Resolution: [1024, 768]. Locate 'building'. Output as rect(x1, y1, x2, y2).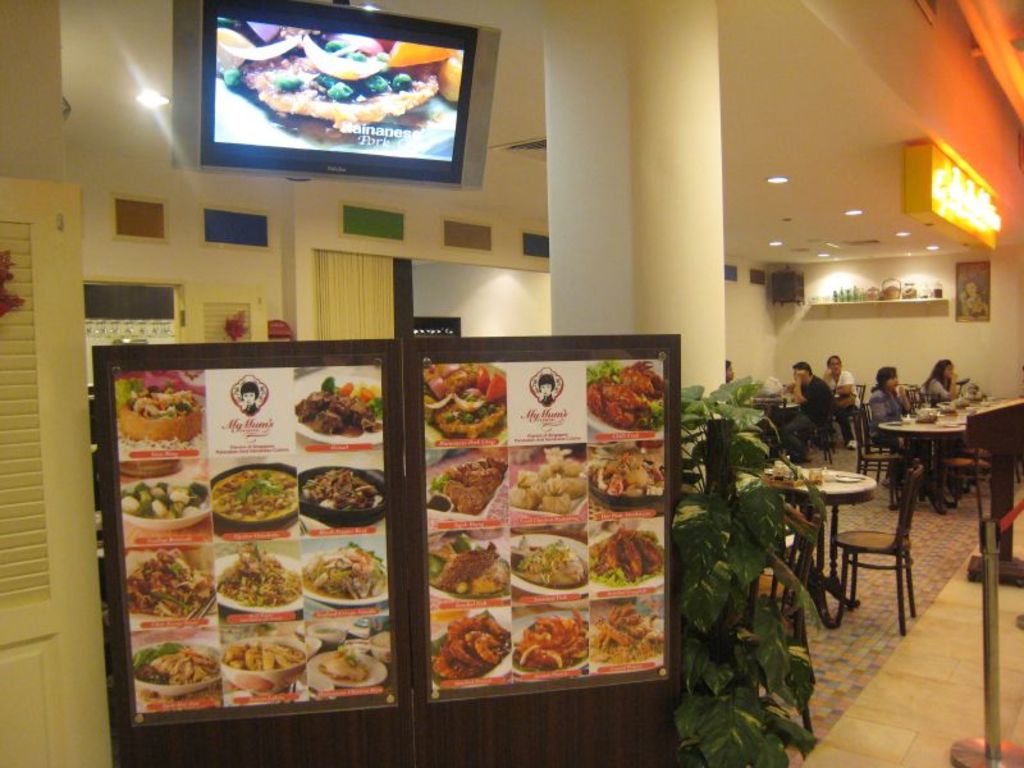
rect(0, 0, 1023, 767).
